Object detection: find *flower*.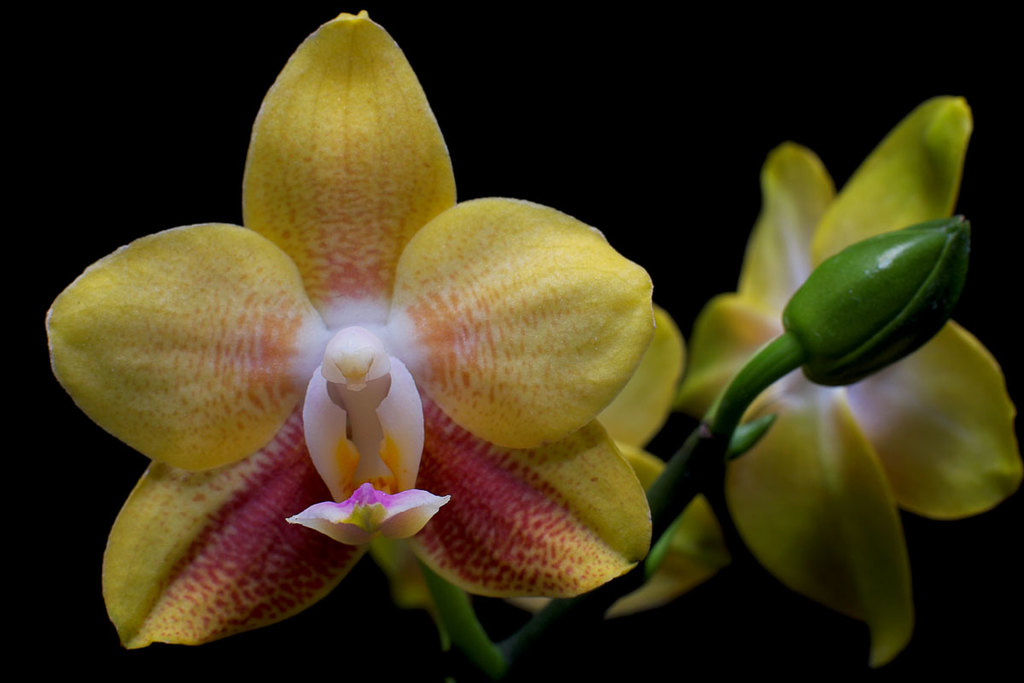
x1=678 y1=92 x2=1023 y2=667.
